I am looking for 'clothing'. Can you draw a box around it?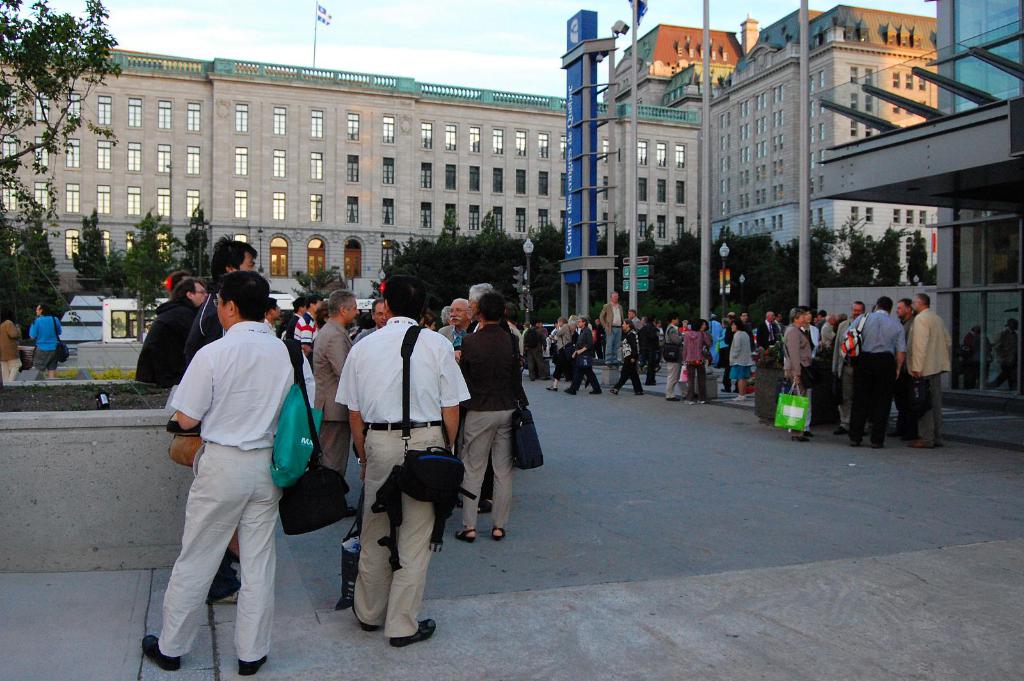
Sure, the bounding box is 822, 321, 830, 344.
